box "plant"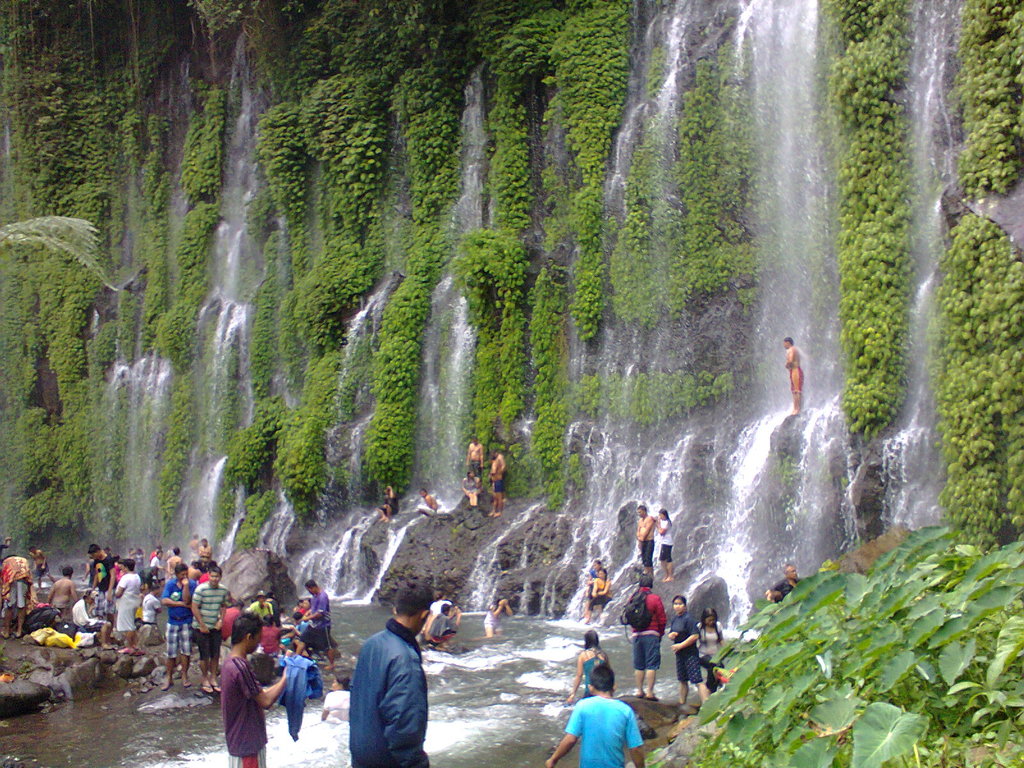
827:0:913:445
